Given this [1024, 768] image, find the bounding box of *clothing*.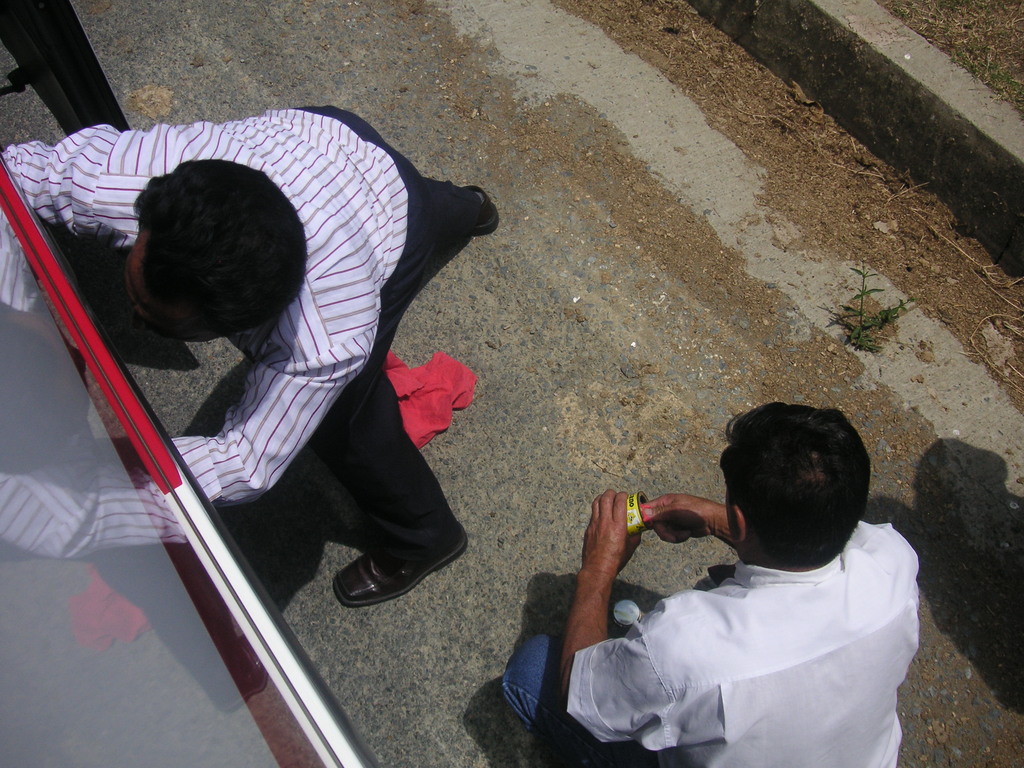
[x1=1, y1=102, x2=488, y2=570].
